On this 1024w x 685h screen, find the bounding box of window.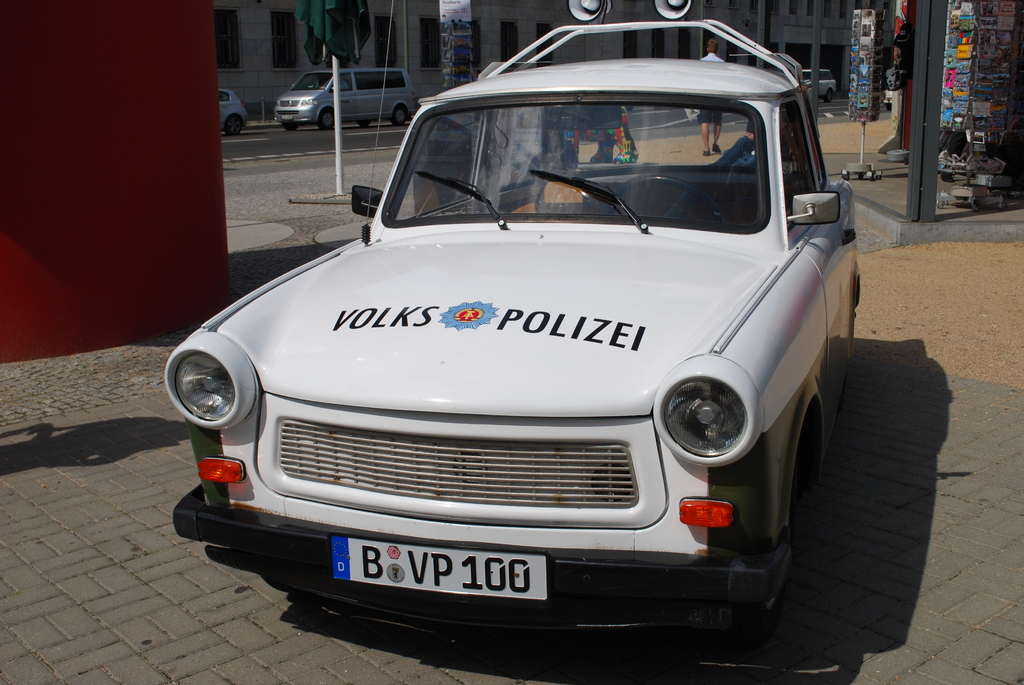
Bounding box: select_region(354, 70, 408, 88).
